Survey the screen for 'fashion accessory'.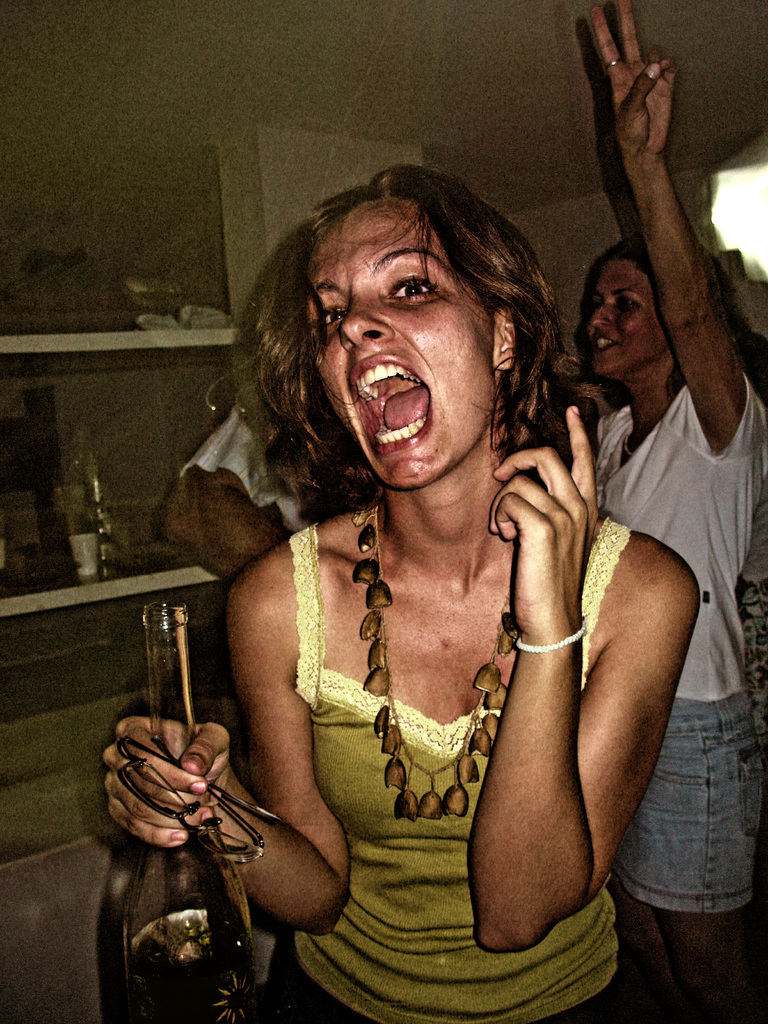
Survey found: <box>515,622,590,657</box>.
